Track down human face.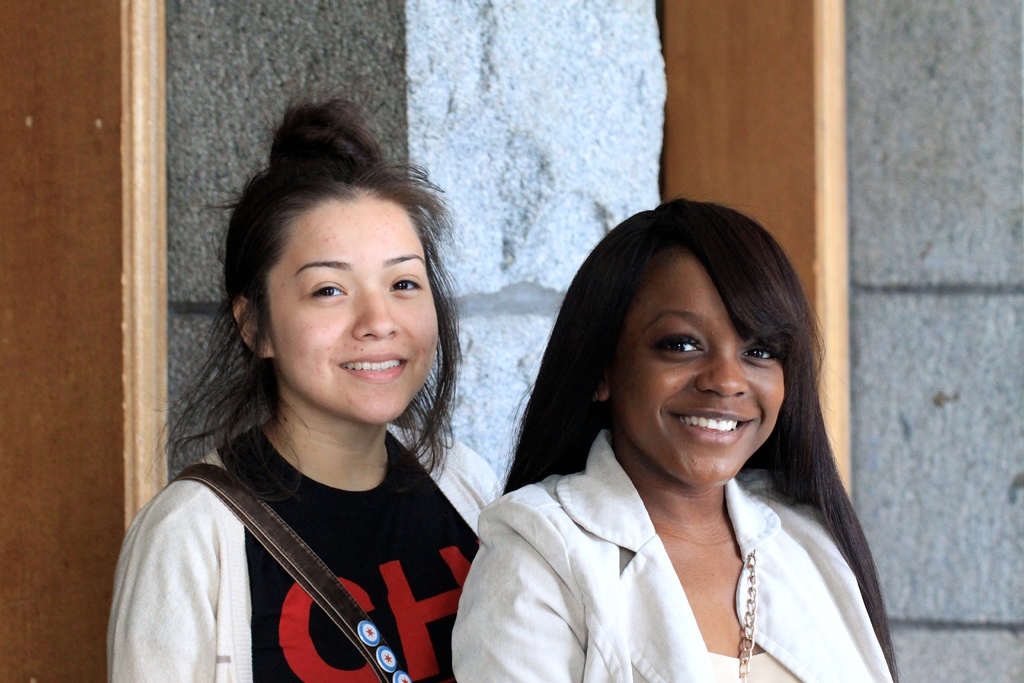
Tracked to bbox(612, 249, 788, 488).
